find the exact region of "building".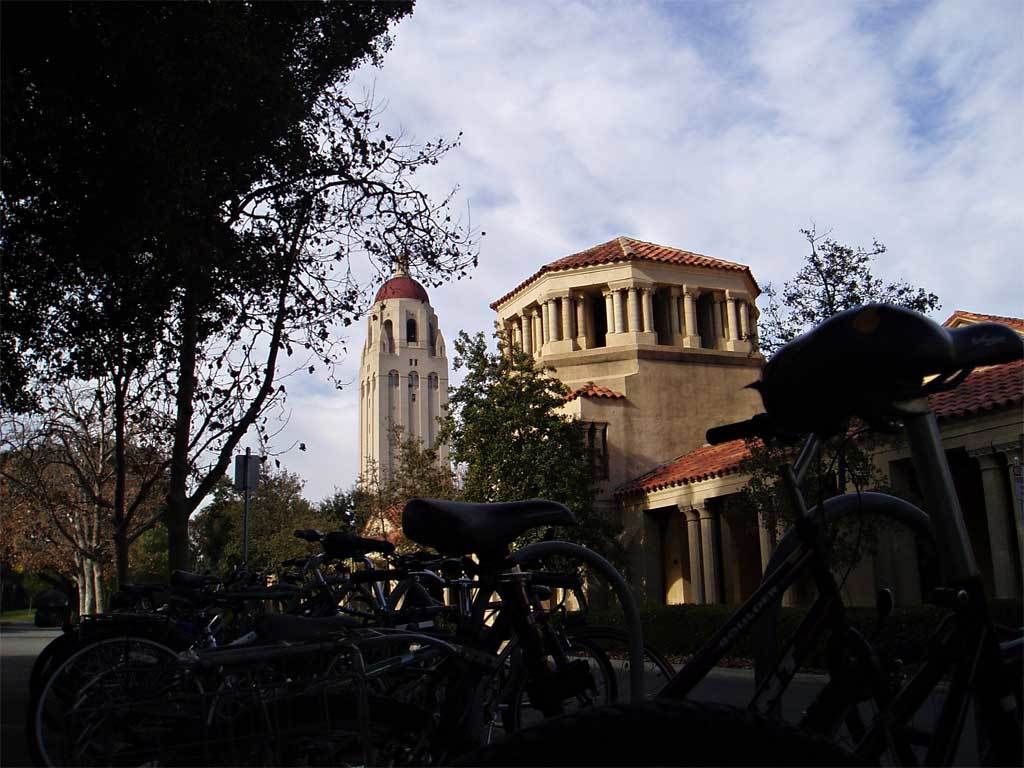
Exact region: [367, 233, 1023, 613].
